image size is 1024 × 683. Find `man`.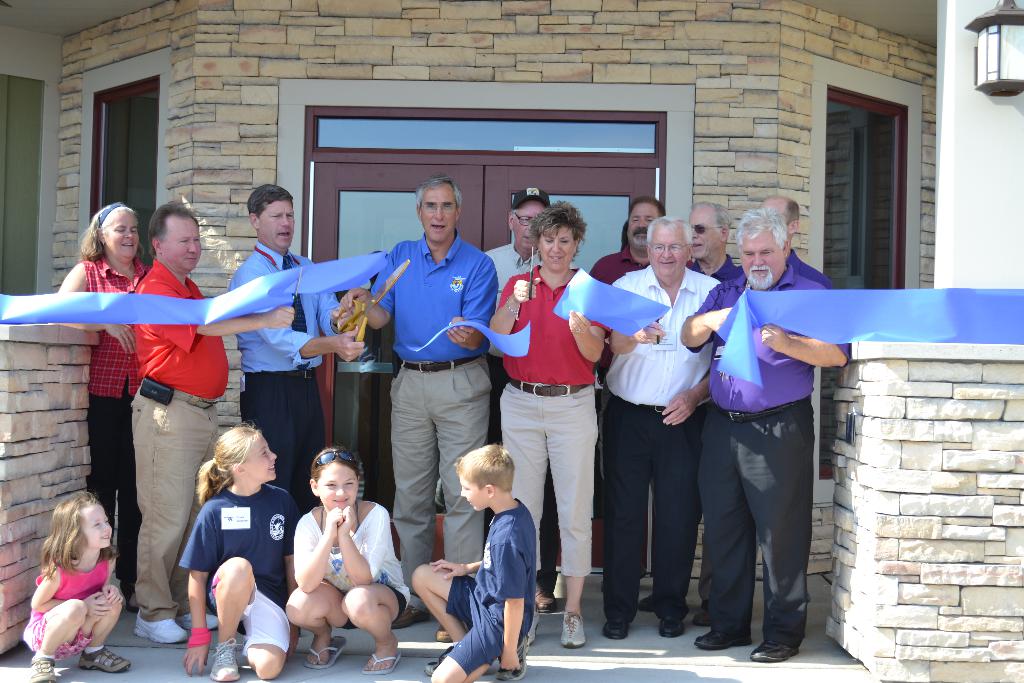
pyautogui.locateOnScreen(585, 195, 666, 287).
